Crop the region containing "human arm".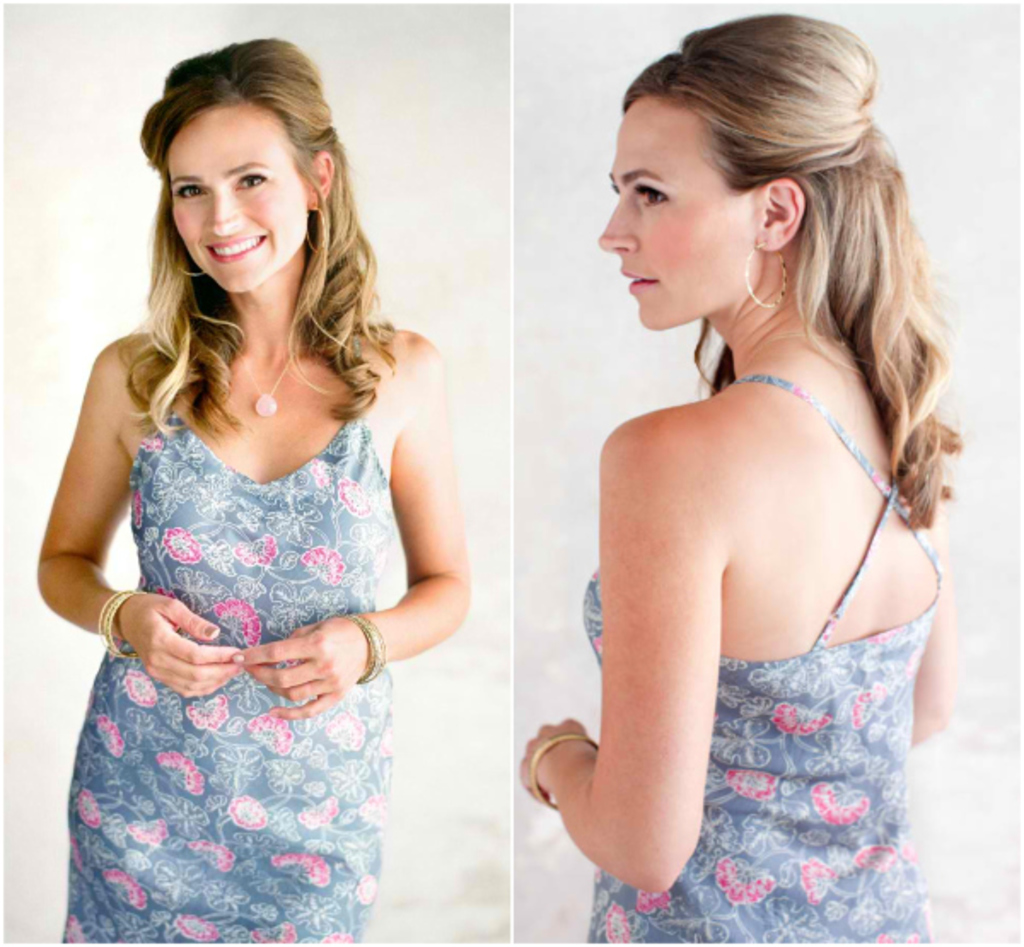
Crop region: <box>230,341,476,710</box>.
